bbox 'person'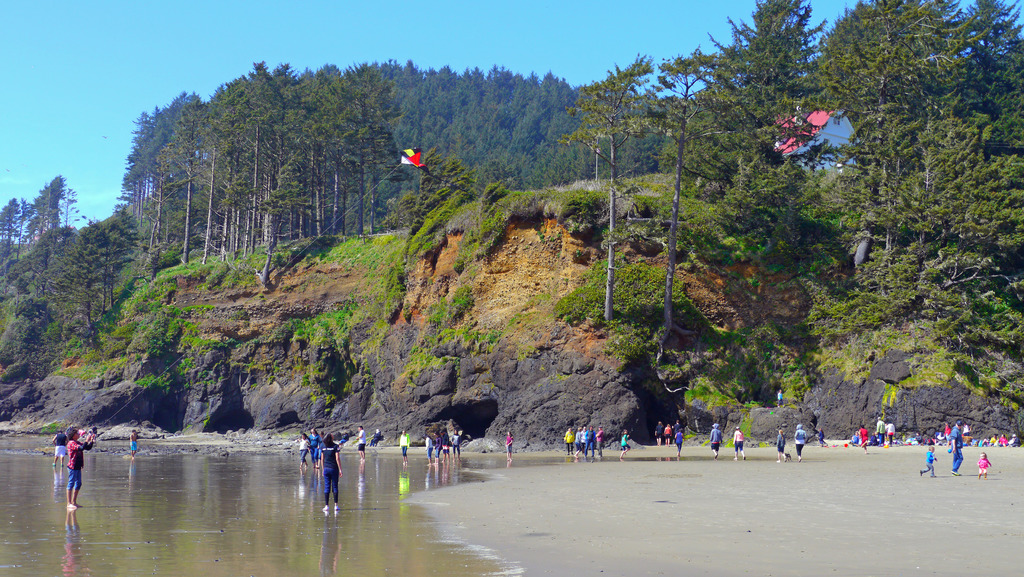
region(998, 434, 1011, 443)
